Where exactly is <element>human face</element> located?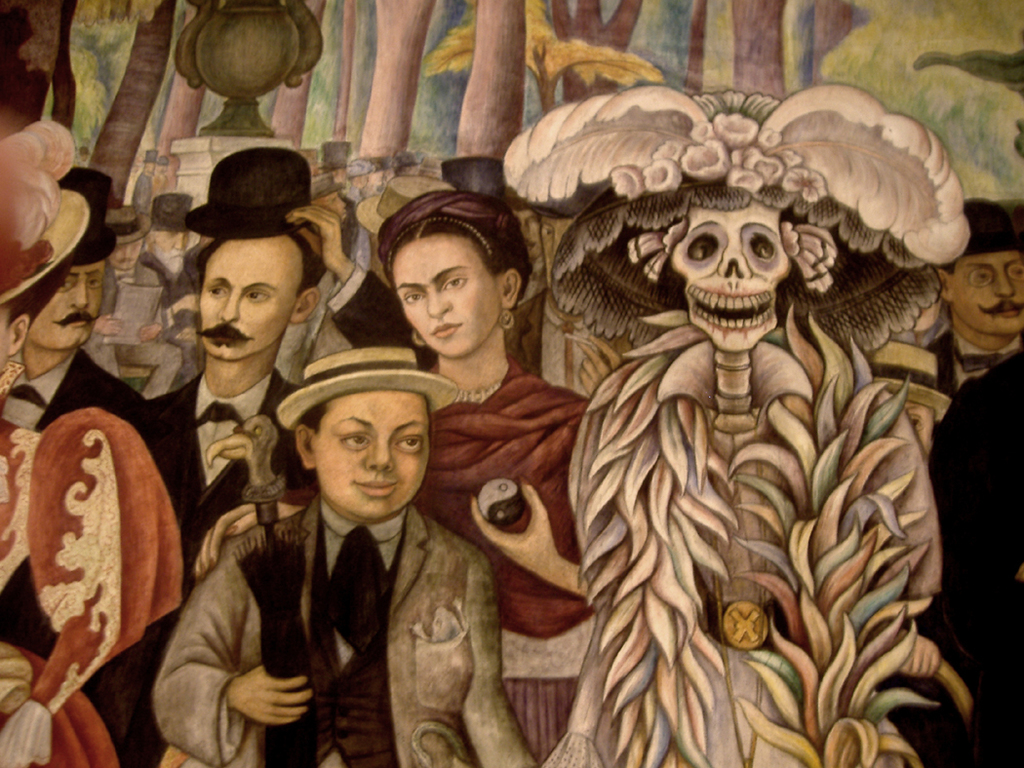
Its bounding box is <region>316, 391, 429, 516</region>.
